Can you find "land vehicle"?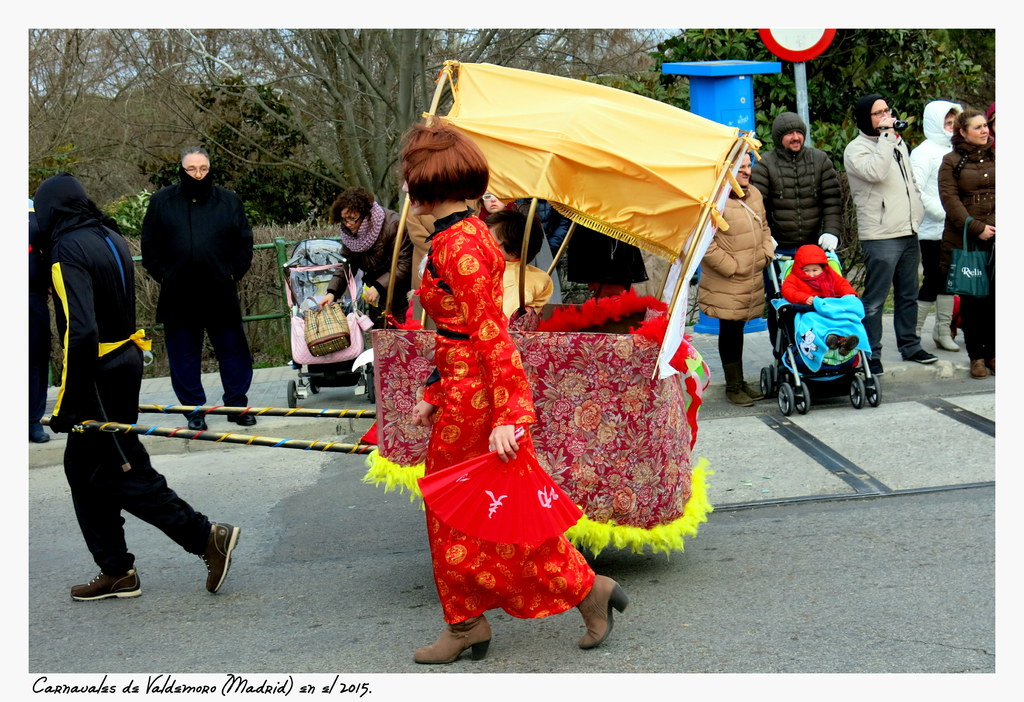
Yes, bounding box: locate(285, 229, 383, 398).
